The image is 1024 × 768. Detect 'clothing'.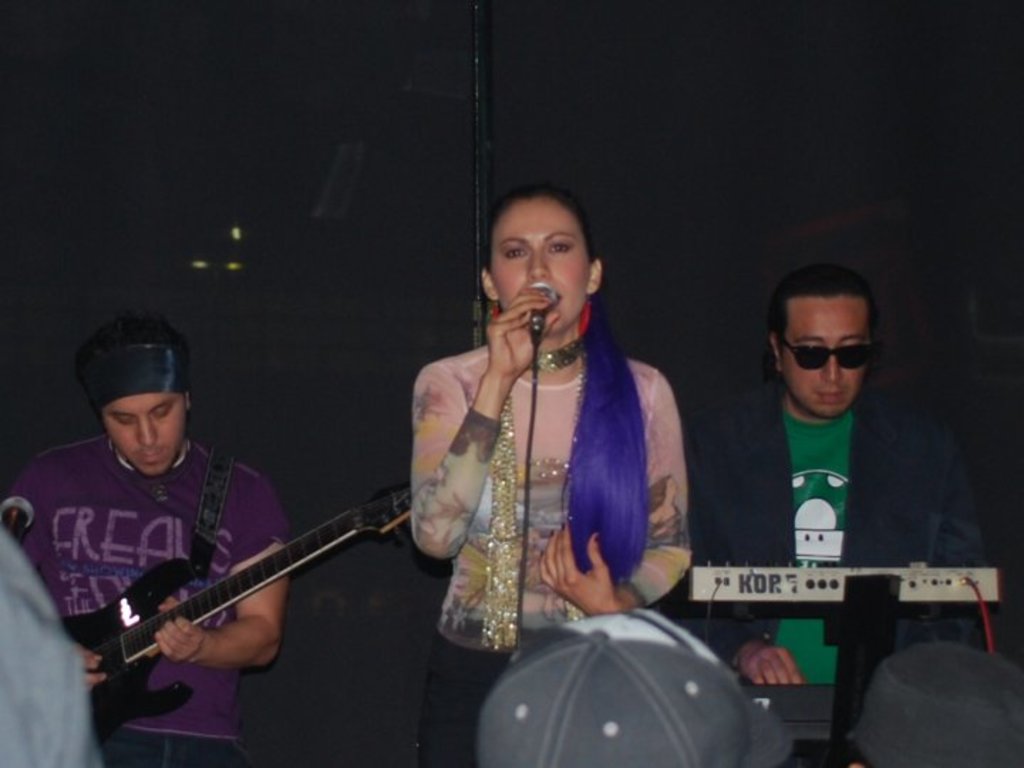
Detection: bbox=(680, 373, 980, 751).
